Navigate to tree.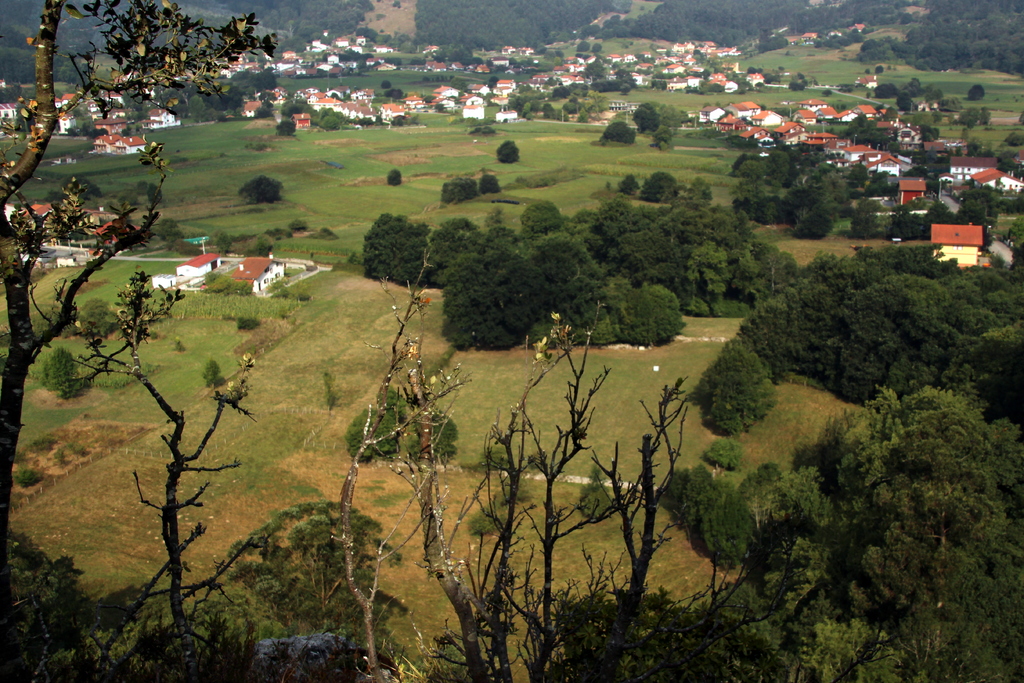
Navigation target: x1=847 y1=196 x2=884 y2=241.
